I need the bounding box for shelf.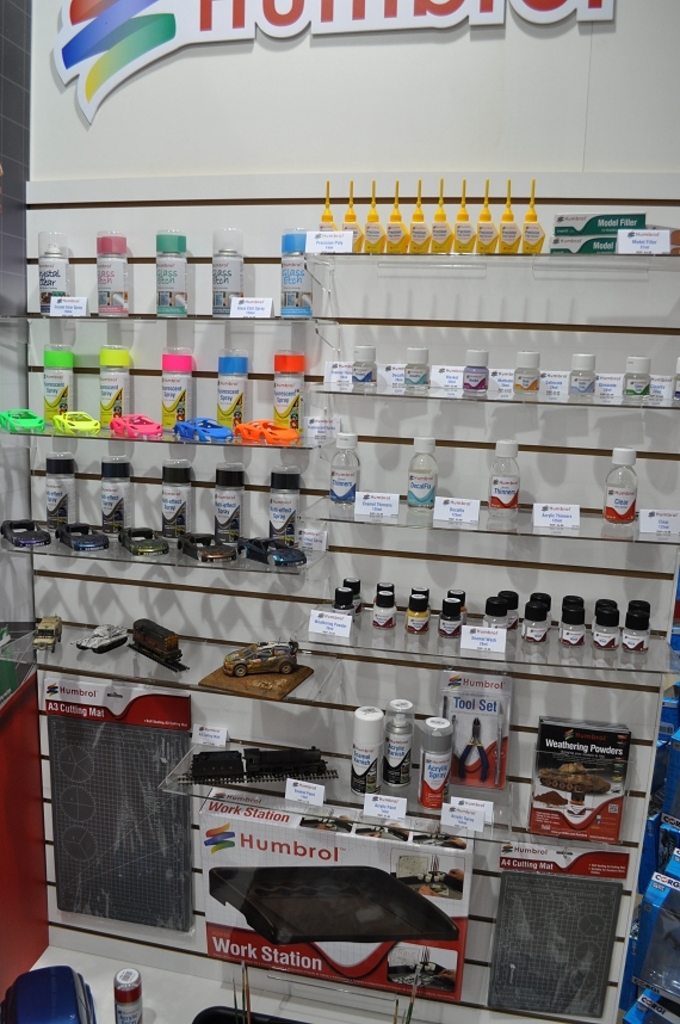
Here it is: bbox=(23, 169, 666, 1023).
